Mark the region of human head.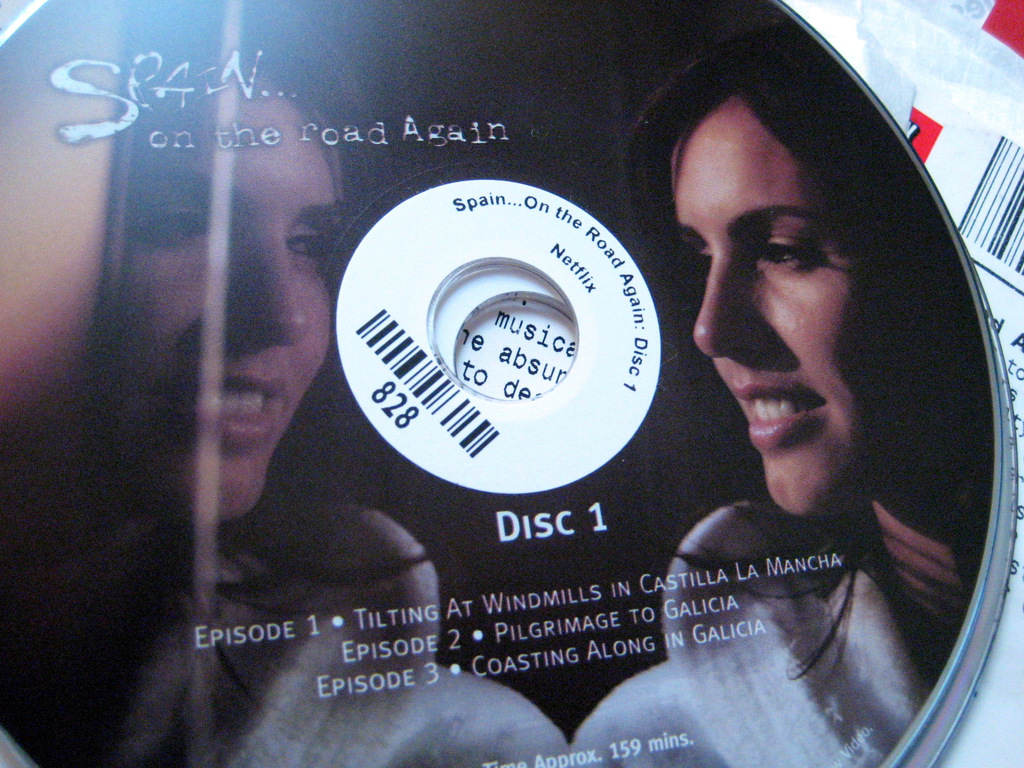
Region: detection(104, 0, 389, 522).
